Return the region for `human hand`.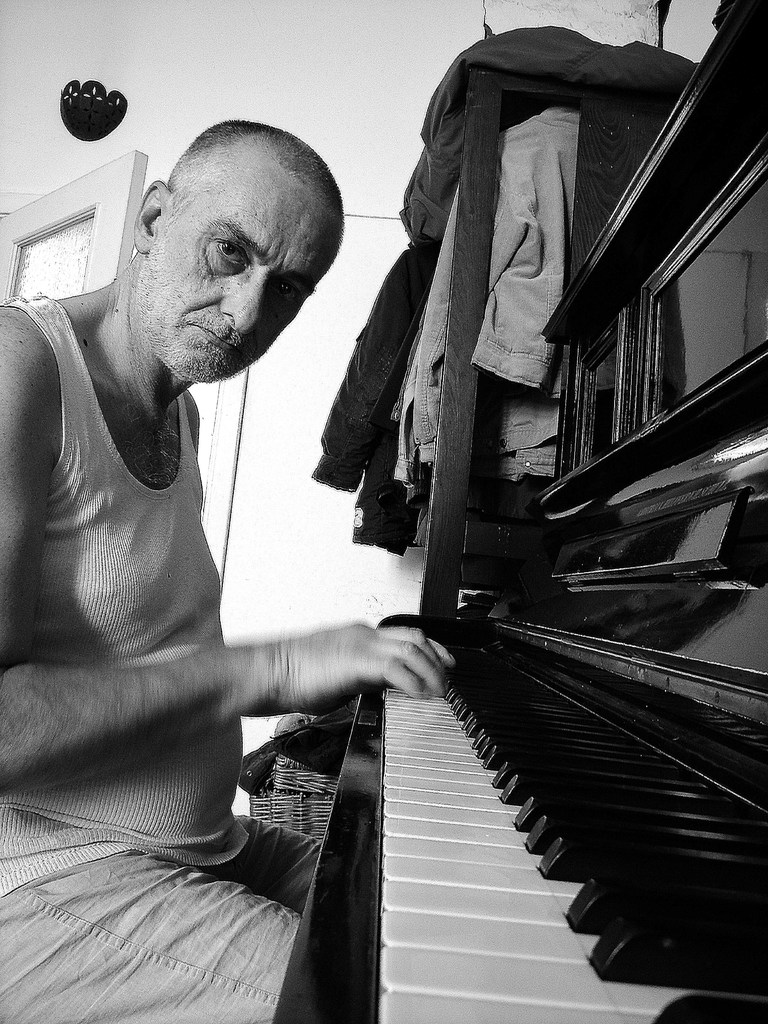
(291, 613, 482, 726).
